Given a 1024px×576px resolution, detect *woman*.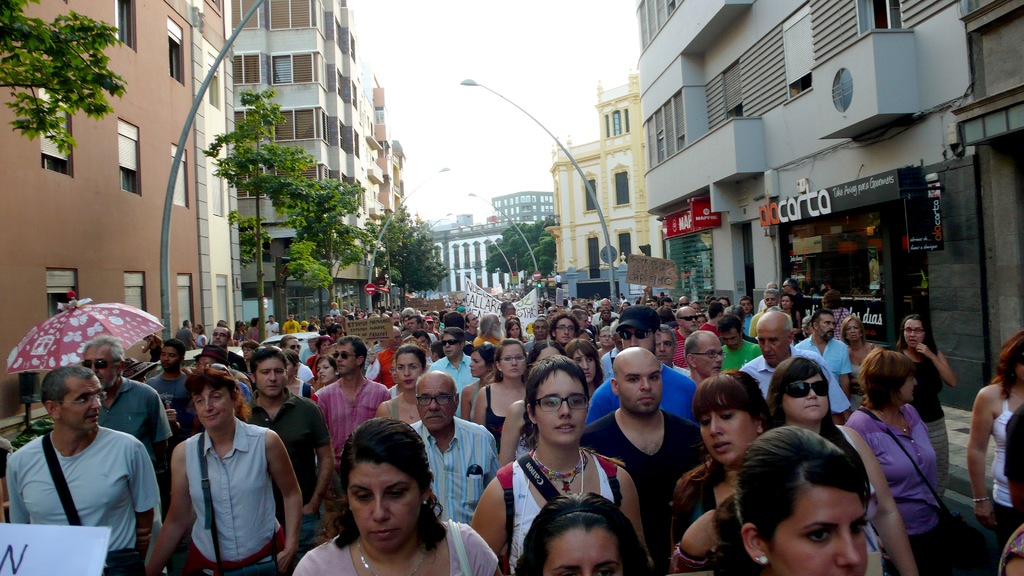
470:355:653:575.
